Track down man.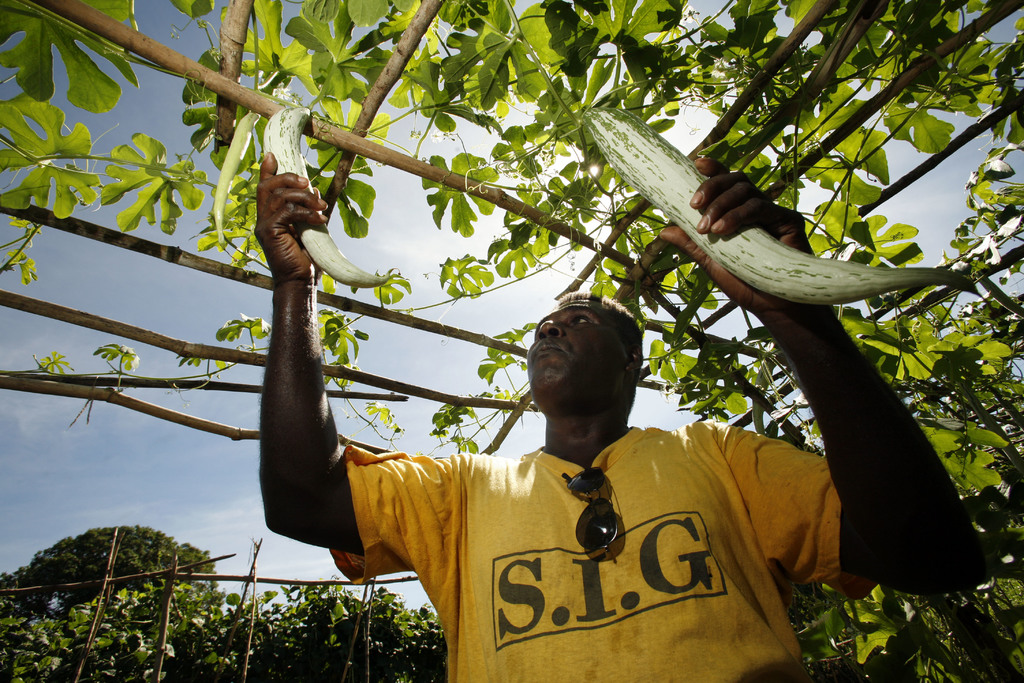
Tracked to bbox=(148, 194, 954, 680).
